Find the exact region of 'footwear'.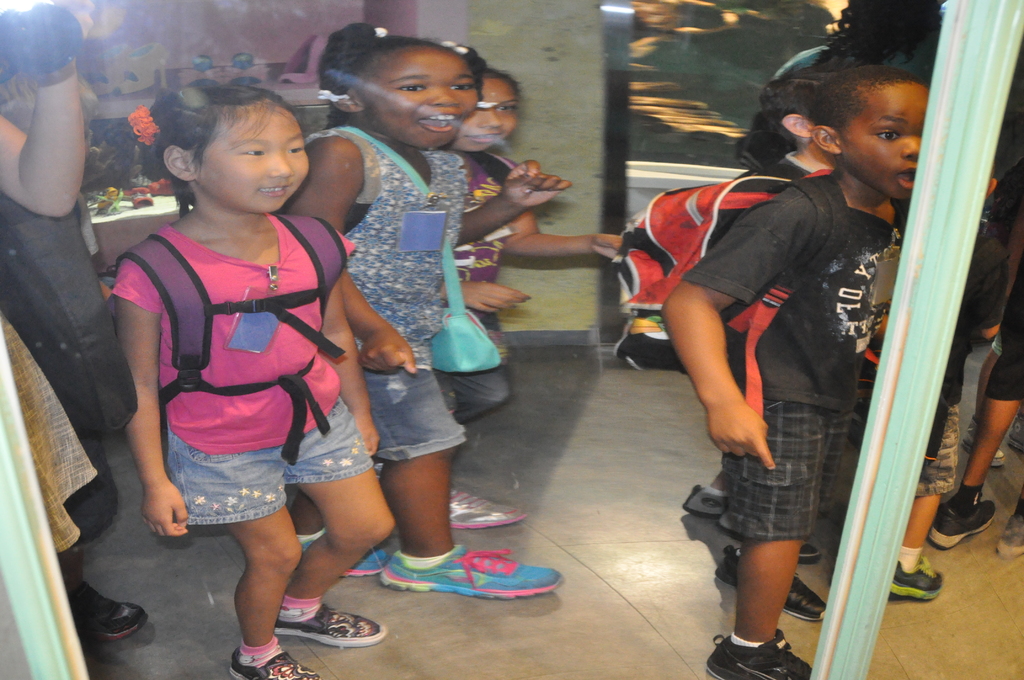
Exact region: bbox=[259, 601, 376, 660].
